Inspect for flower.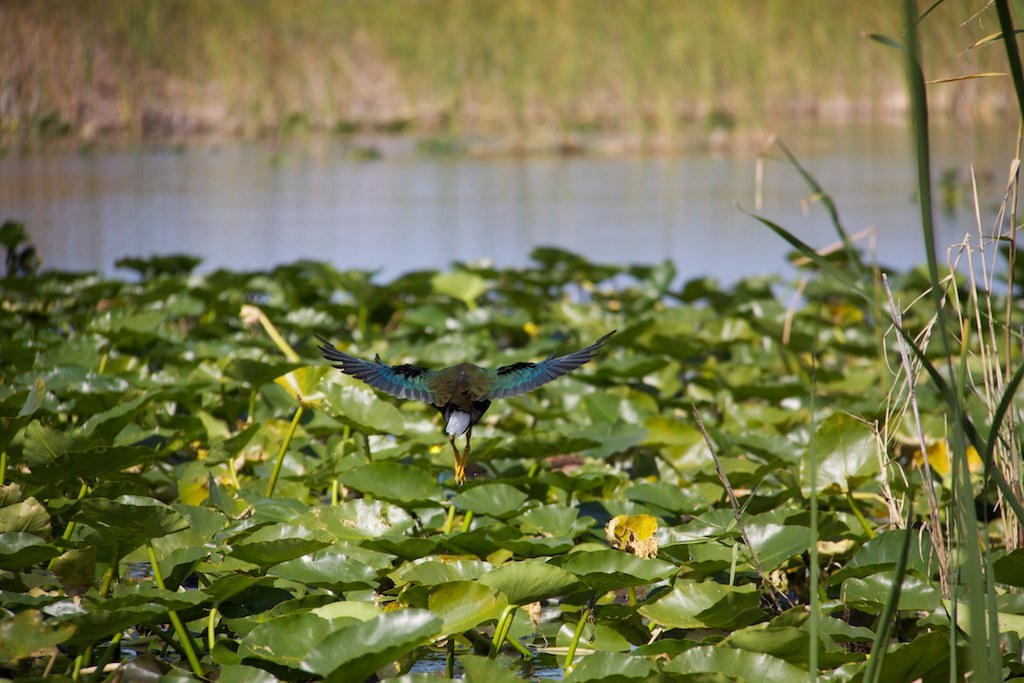
Inspection: rect(610, 513, 655, 558).
